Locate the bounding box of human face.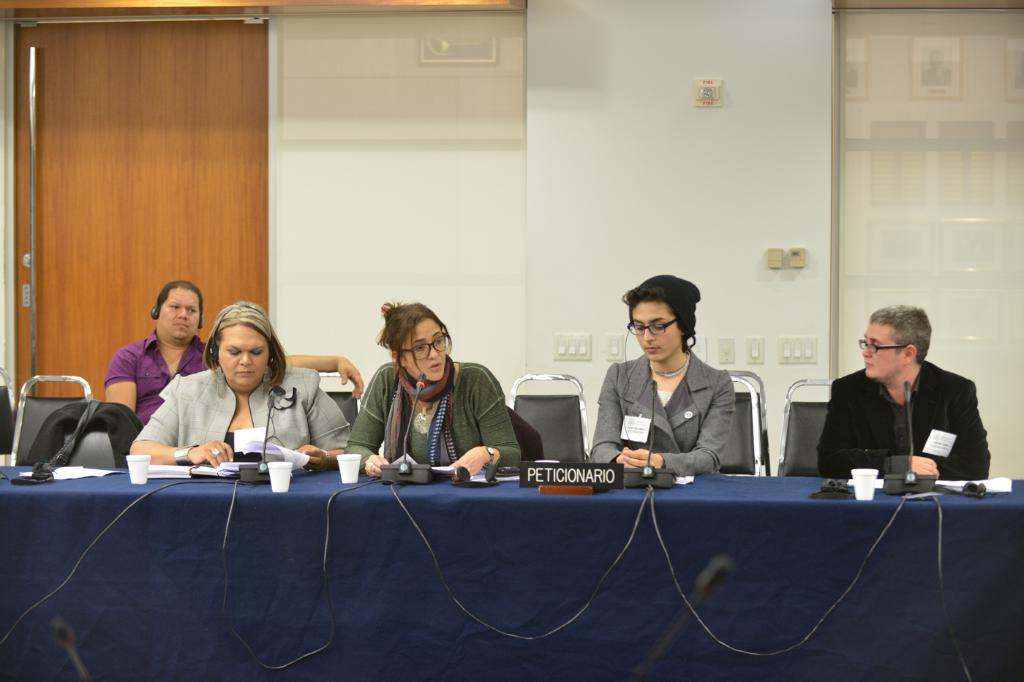
Bounding box: {"x1": 402, "y1": 319, "x2": 448, "y2": 381}.
